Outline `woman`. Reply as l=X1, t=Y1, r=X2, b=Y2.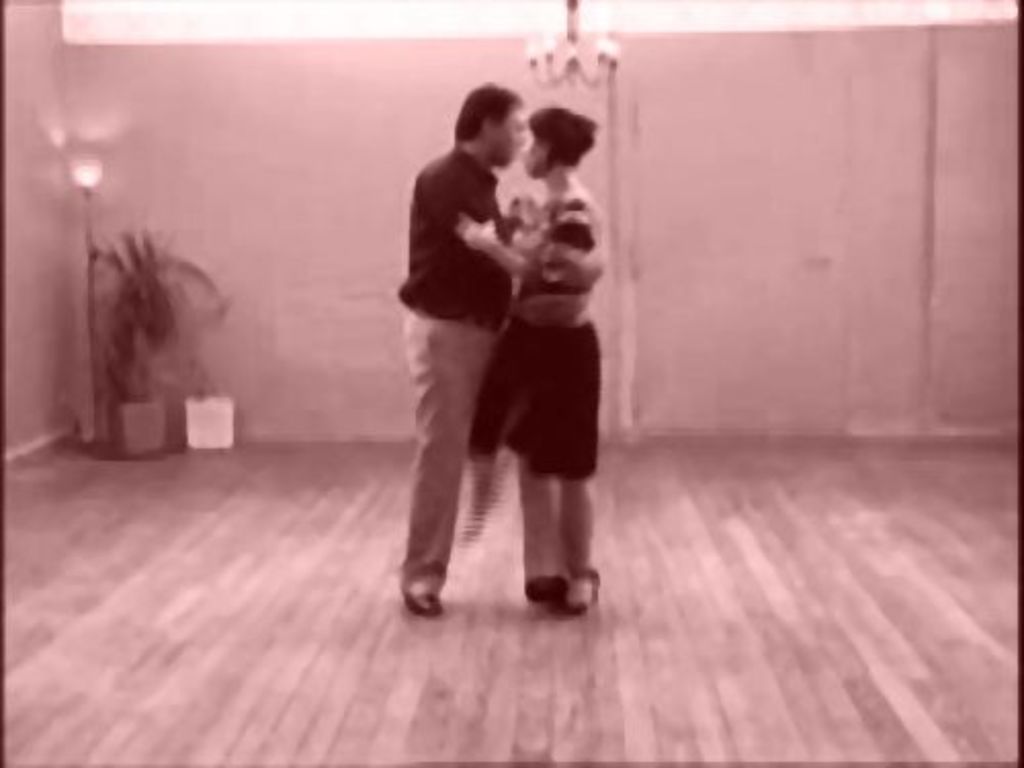
l=479, t=104, r=610, b=621.
